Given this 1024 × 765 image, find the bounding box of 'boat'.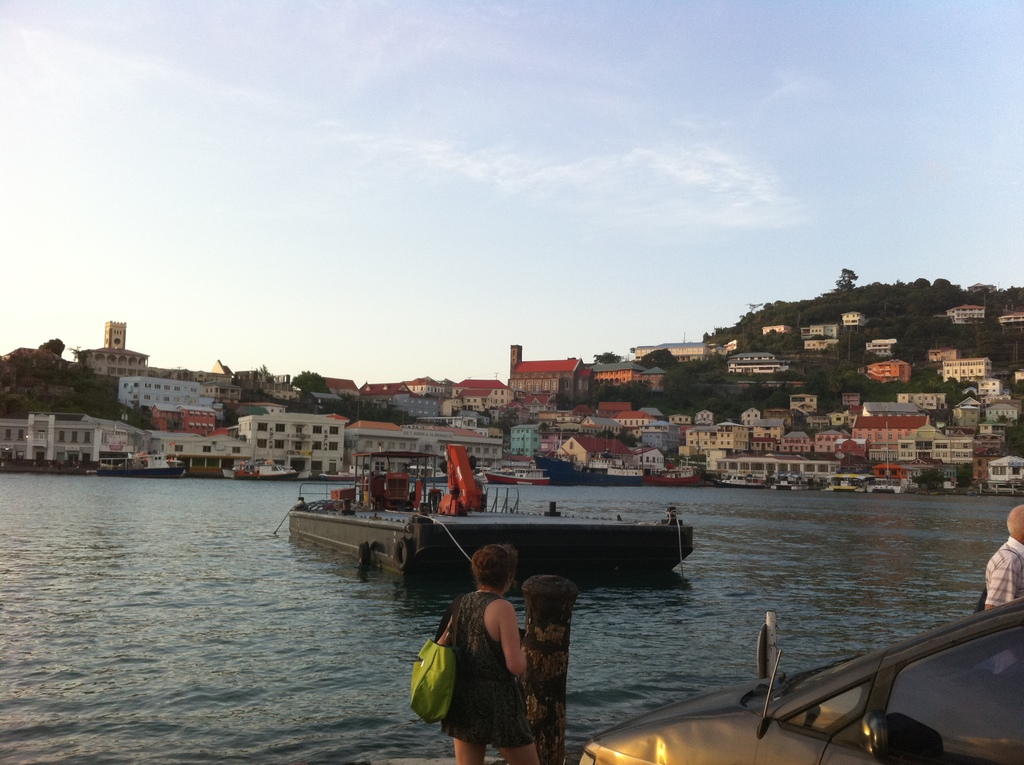
bbox=[640, 471, 702, 495].
